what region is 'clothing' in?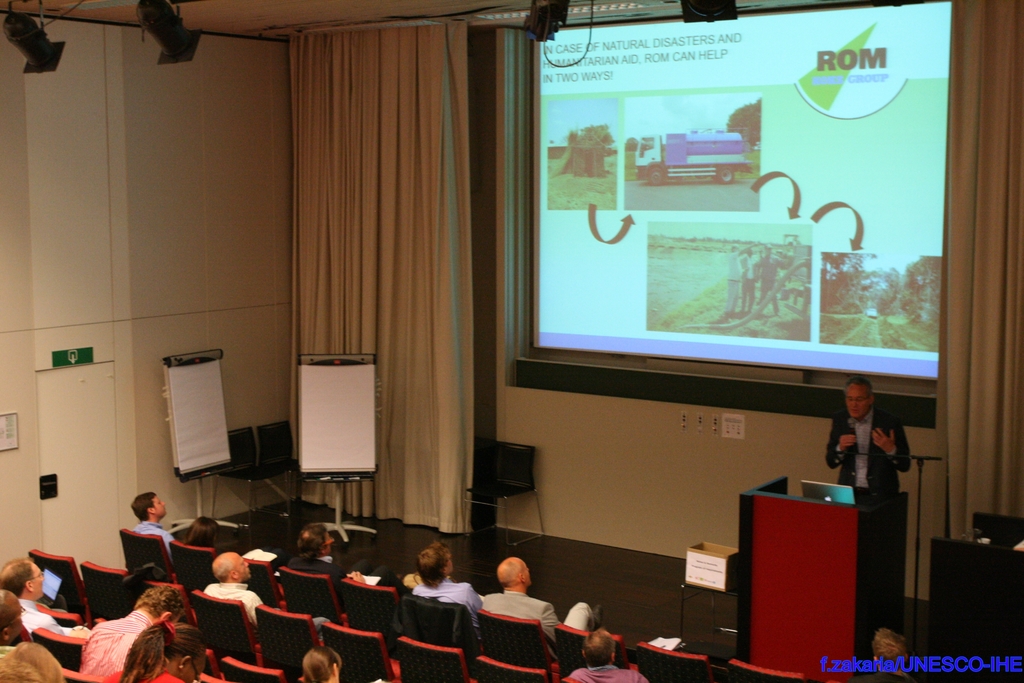
132 520 175 565.
